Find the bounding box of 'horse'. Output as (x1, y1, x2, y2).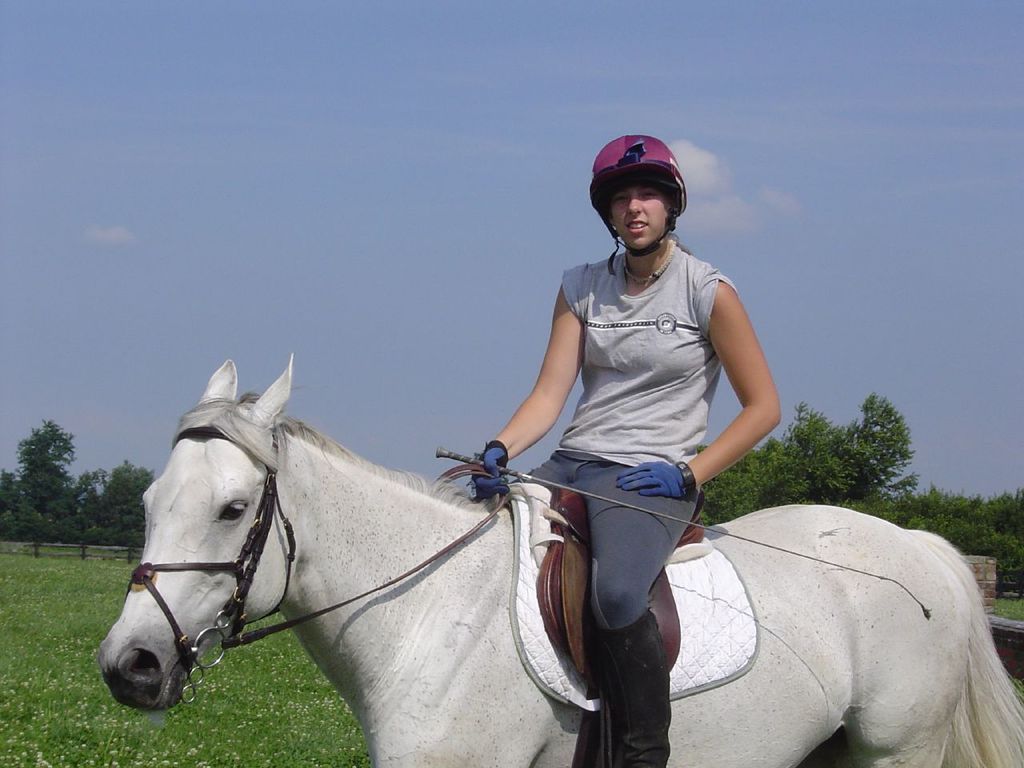
(101, 350, 1023, 767).
